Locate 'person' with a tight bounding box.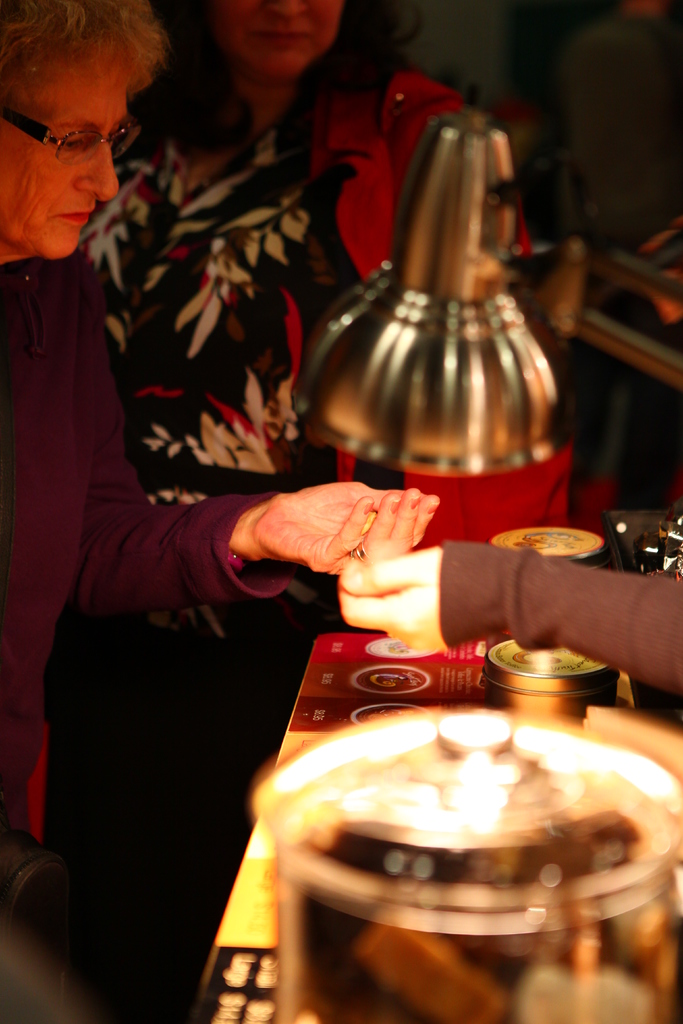
detection(0, 0, 444, 860).
